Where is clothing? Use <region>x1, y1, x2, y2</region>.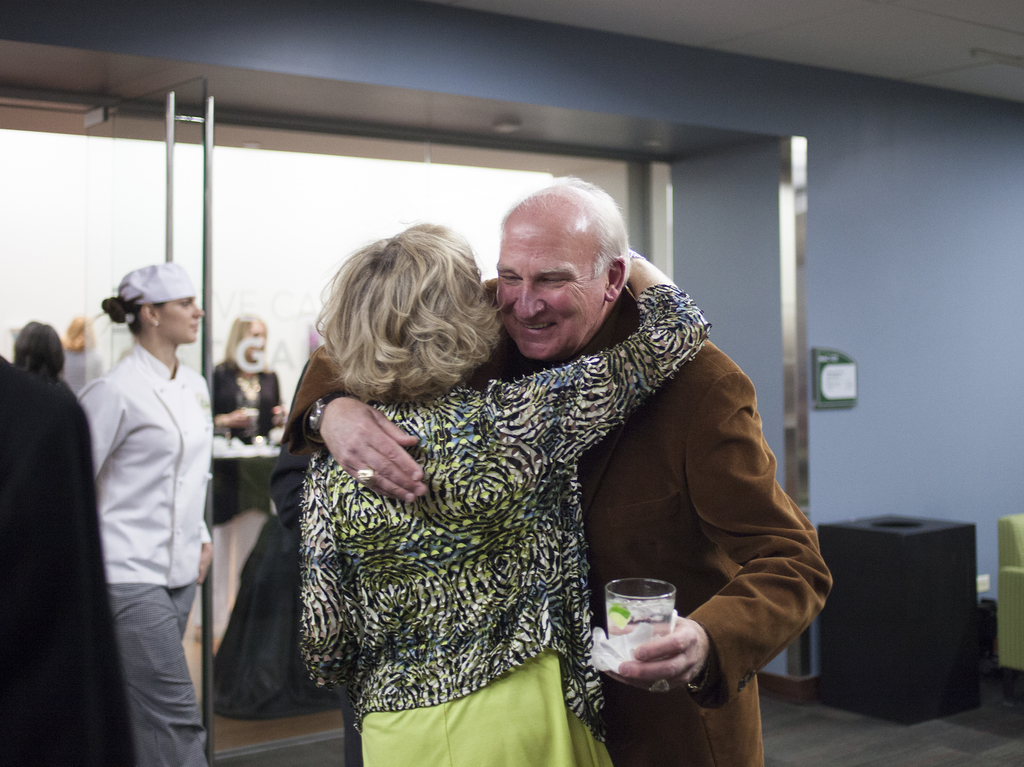
<region>0, 347, 136, 766</region>.
